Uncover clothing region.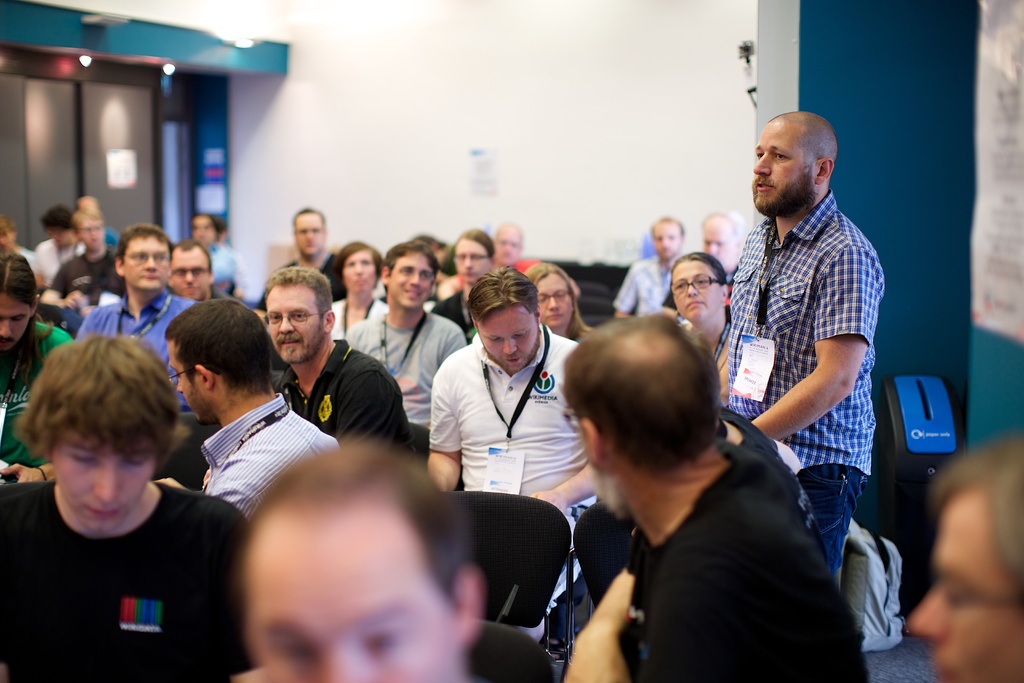
Uncovered: (76, 289, 199, 495).
